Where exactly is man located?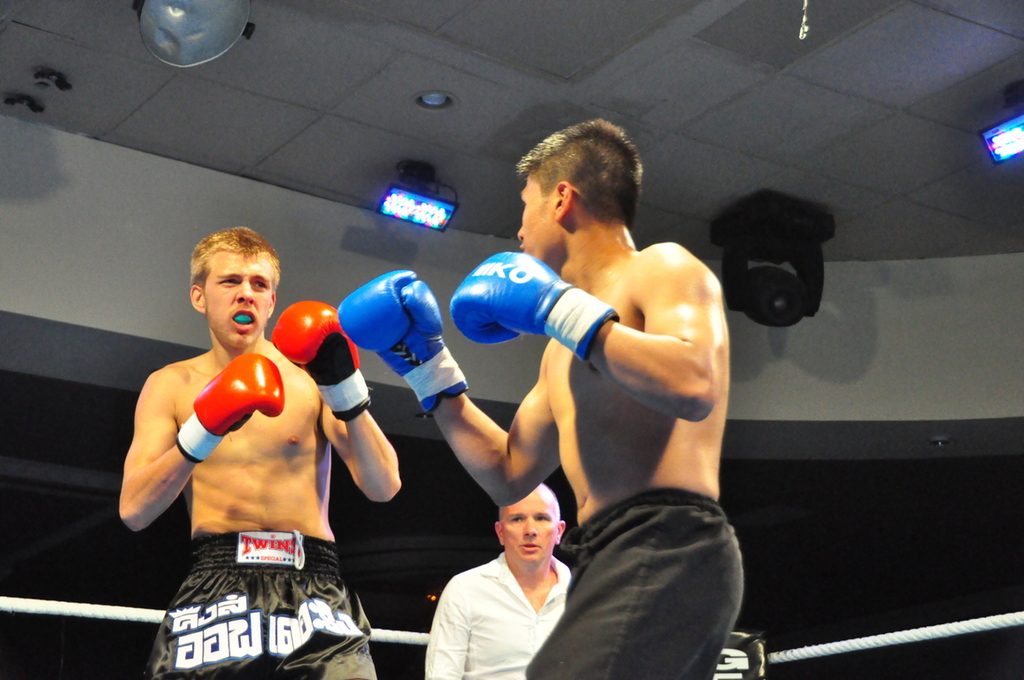
Its bounding box is x1=349 y1=104 x2=750 y2=679.
